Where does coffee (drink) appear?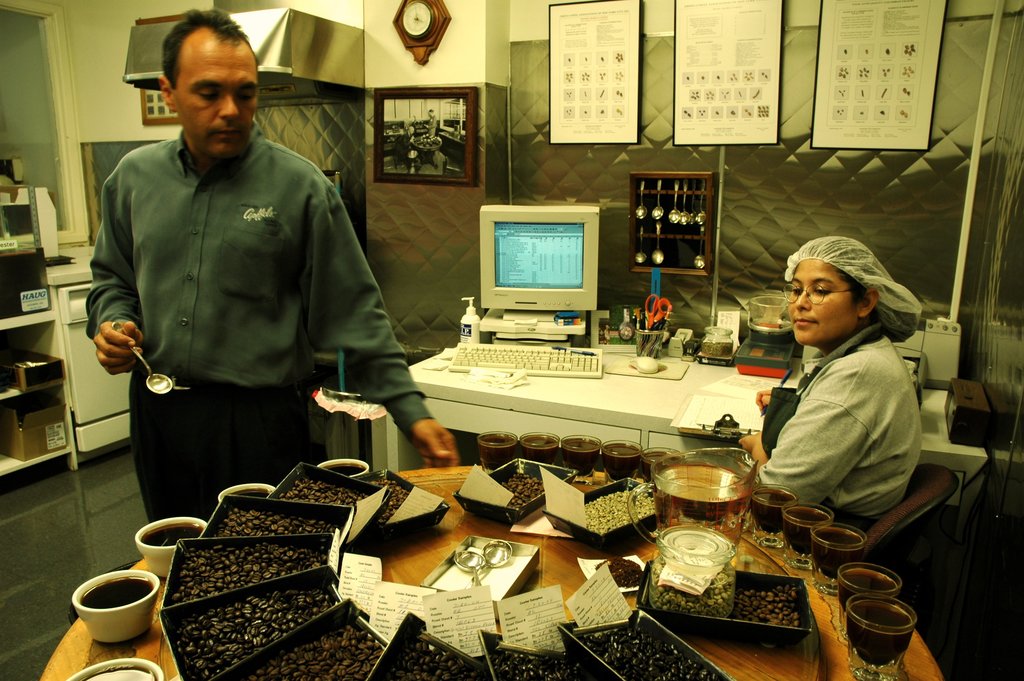
Appears at <box>520,435,561,463</box>.
